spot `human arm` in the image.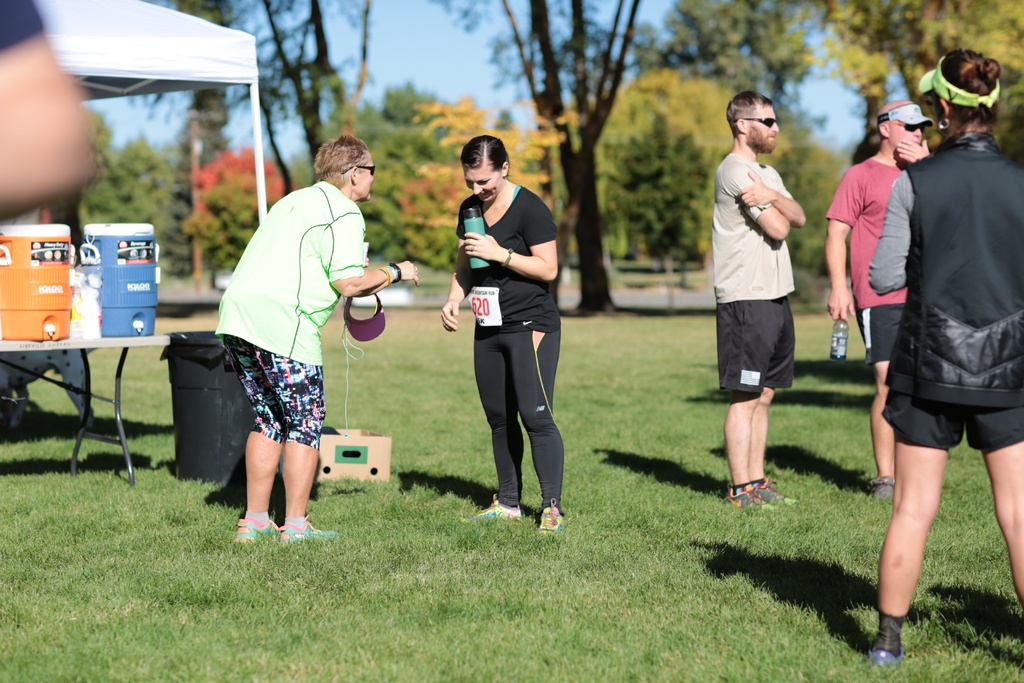
`human arm` found at {"x1": 318, "y1": 213, "x2": 414, "y2": 288}.
